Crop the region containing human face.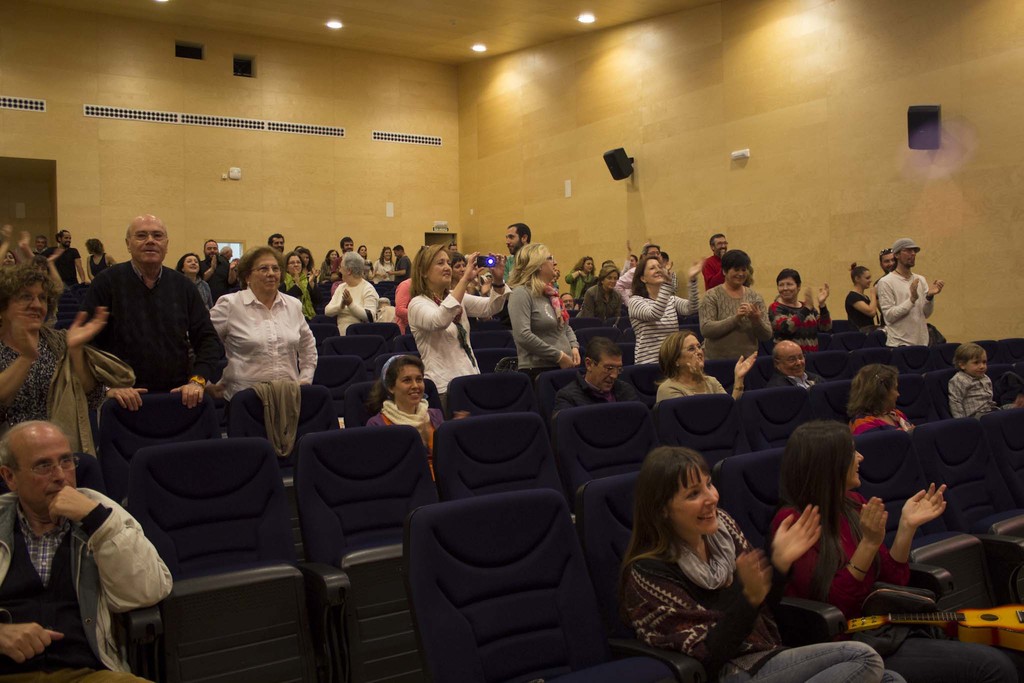
Crop region: x1=127, y1=220, x2=164, y2=262.
